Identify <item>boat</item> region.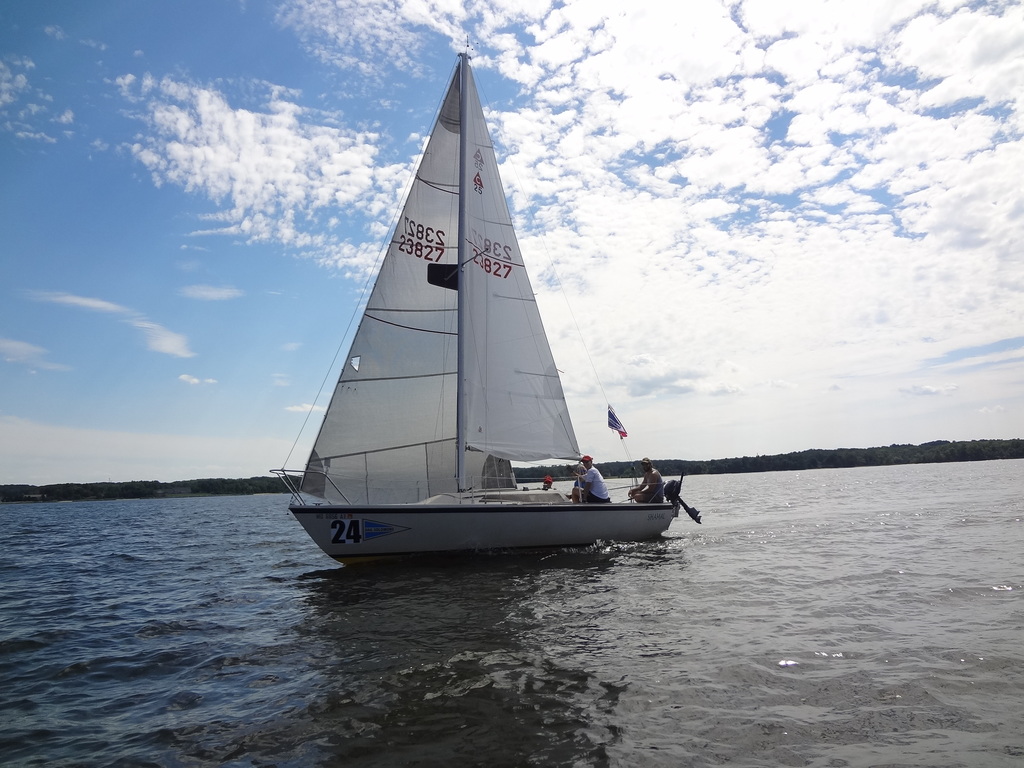
Region: (left=264, top=33, right=713, bottom=576).
